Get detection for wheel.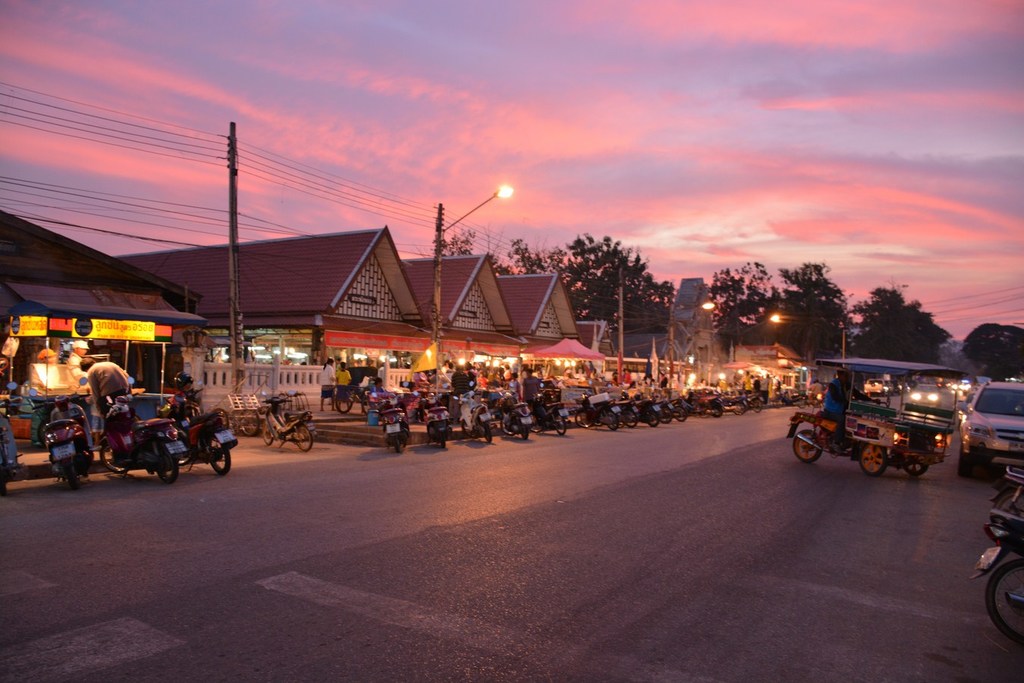
Detection: (438, 432, 446, 448).
